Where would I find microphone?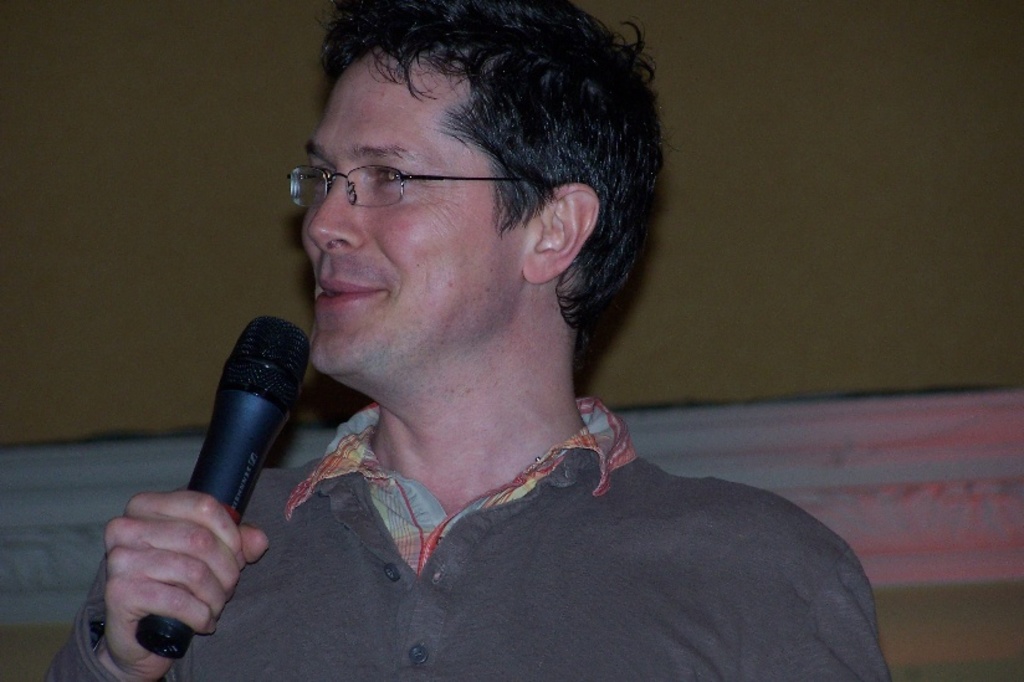
At box(135, 314, 309, 661).
